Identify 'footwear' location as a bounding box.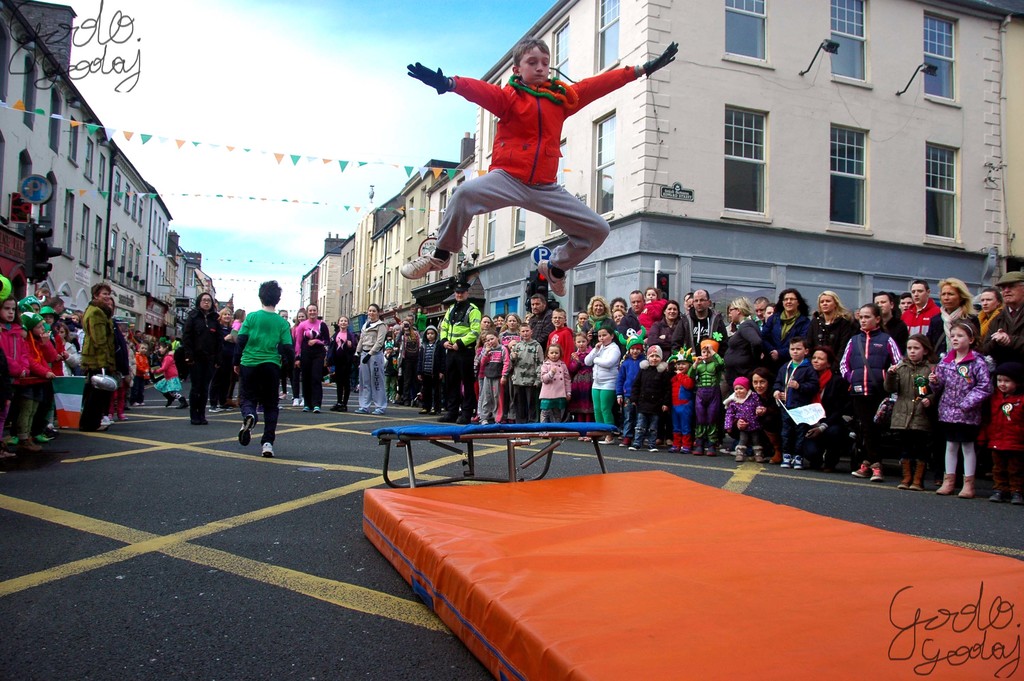
pyautogui.locateOnScreen(430, 408, 440, 415).
